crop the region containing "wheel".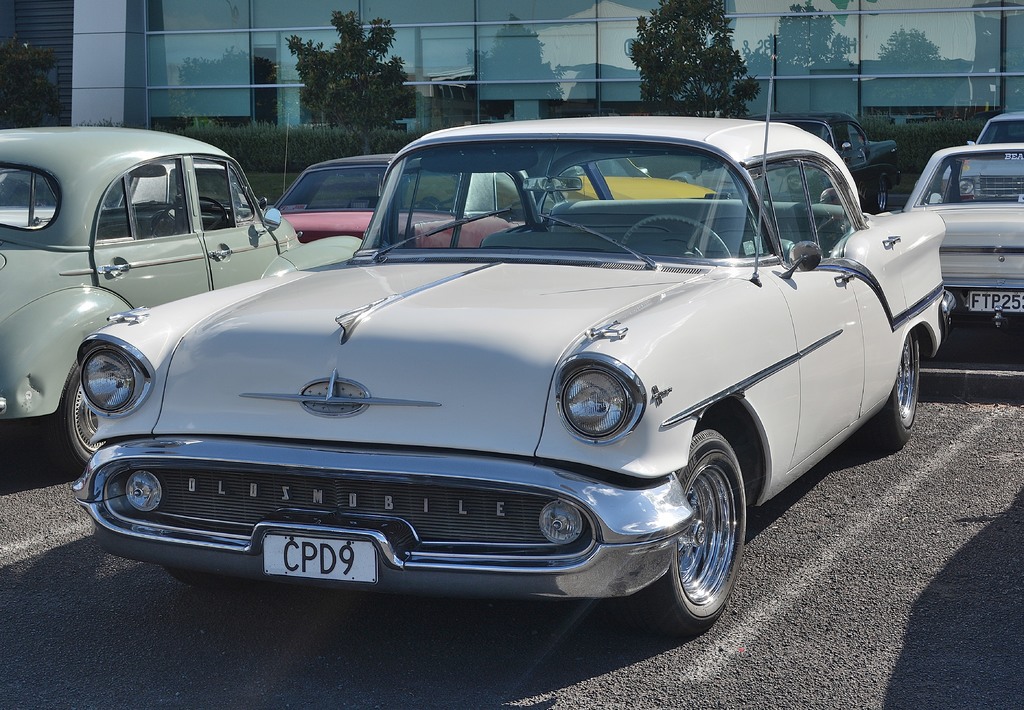
Crop region: box=[644, 426, 746, 629].
